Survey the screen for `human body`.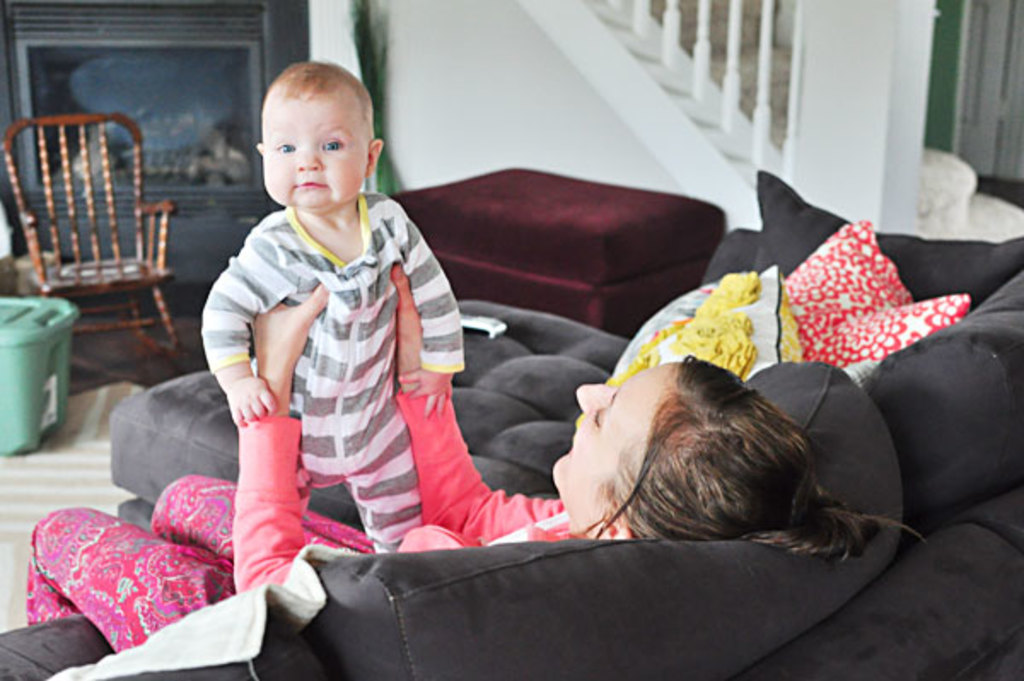
Survey found: (x1=14, y1=261, x2=621, y2=650).
